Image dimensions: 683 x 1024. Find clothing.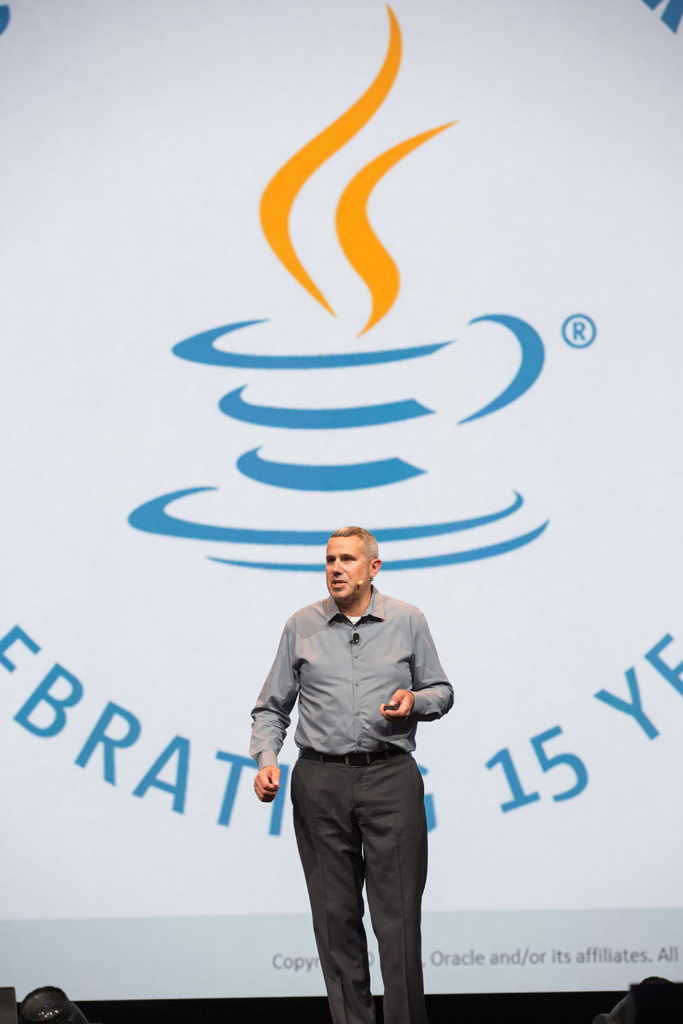
x1=252, y1=557, x2=458, y2=998.
